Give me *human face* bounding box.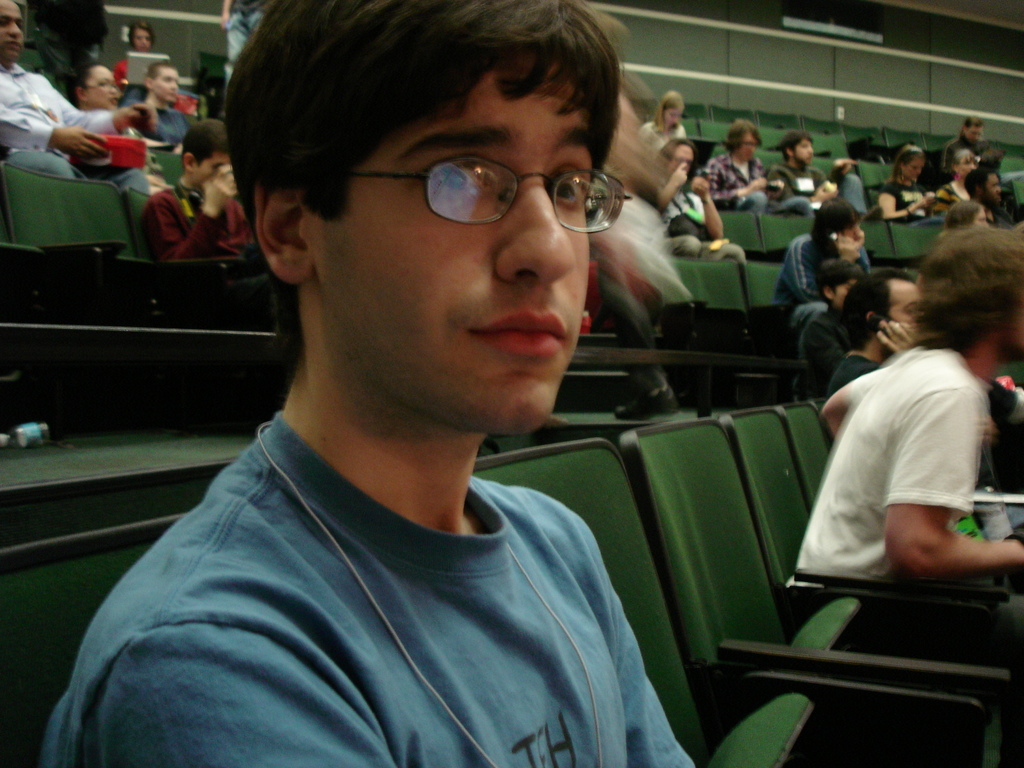
737:132:755:157.
